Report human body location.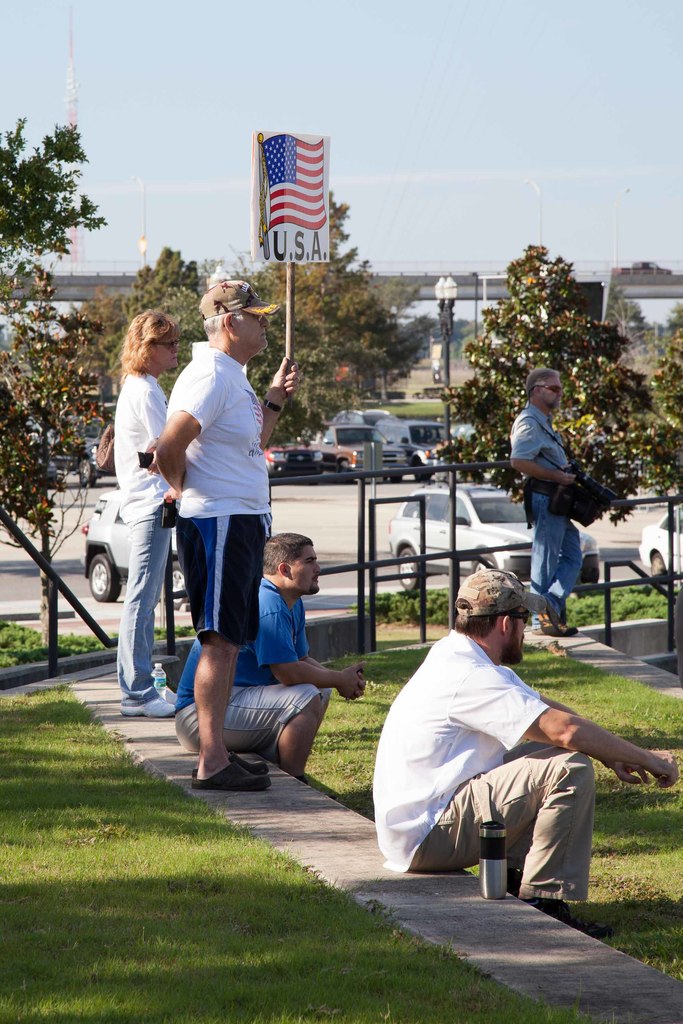
Report: 393:558:630:932.
